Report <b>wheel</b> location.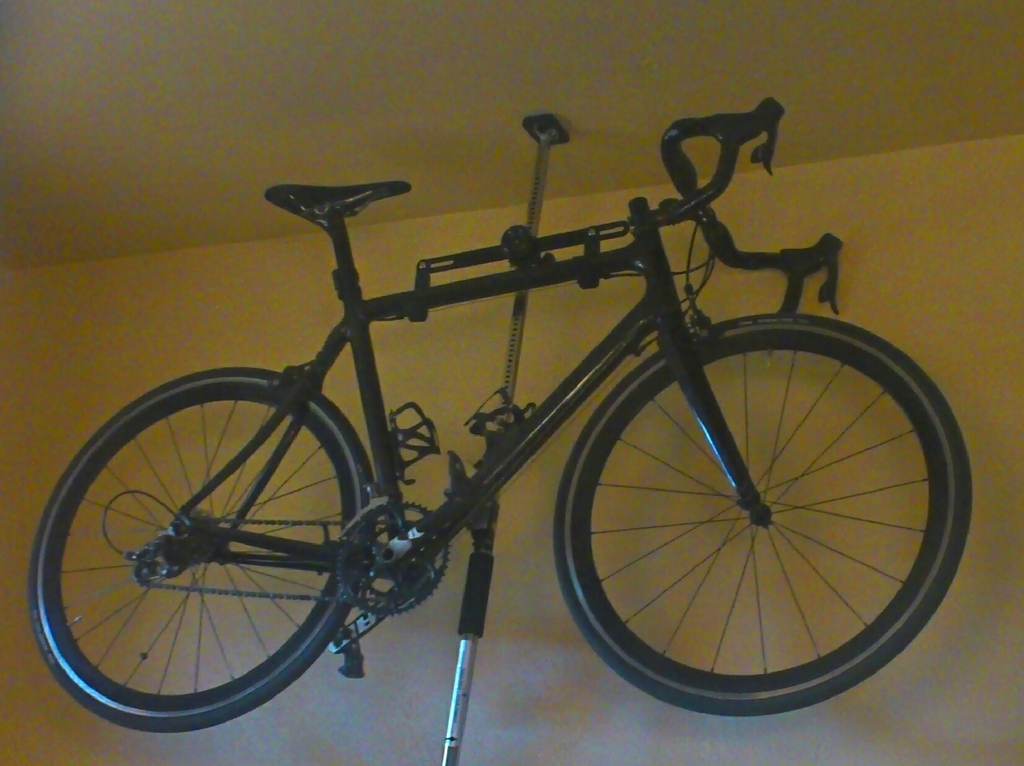
Report: [27, 367, 375, 731].
